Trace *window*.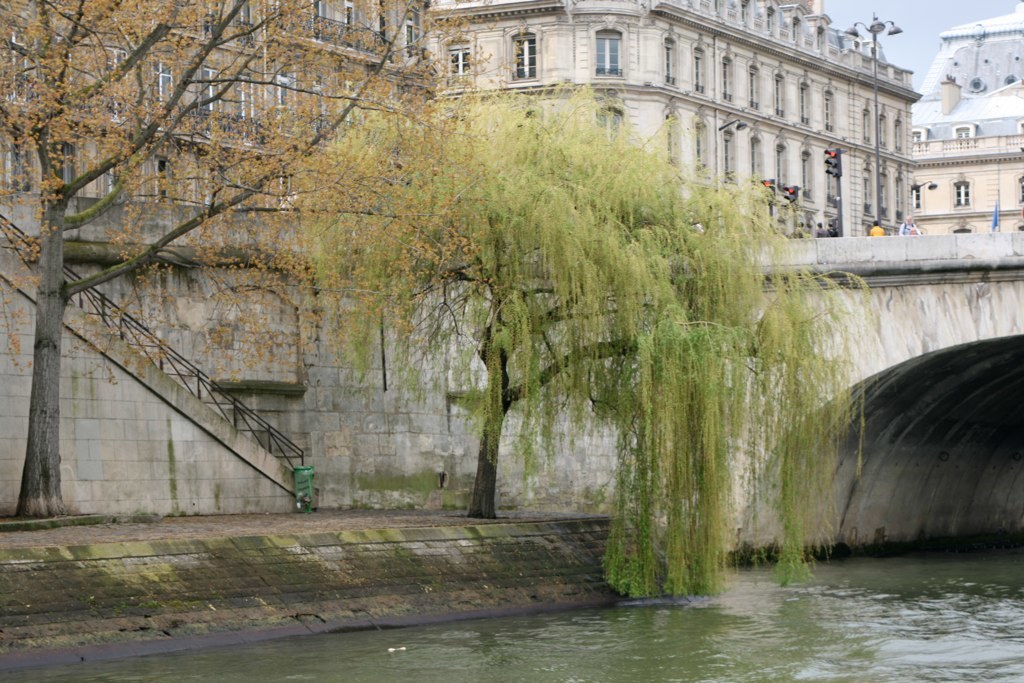
Traced to detection(346, 0, 360, 57).
